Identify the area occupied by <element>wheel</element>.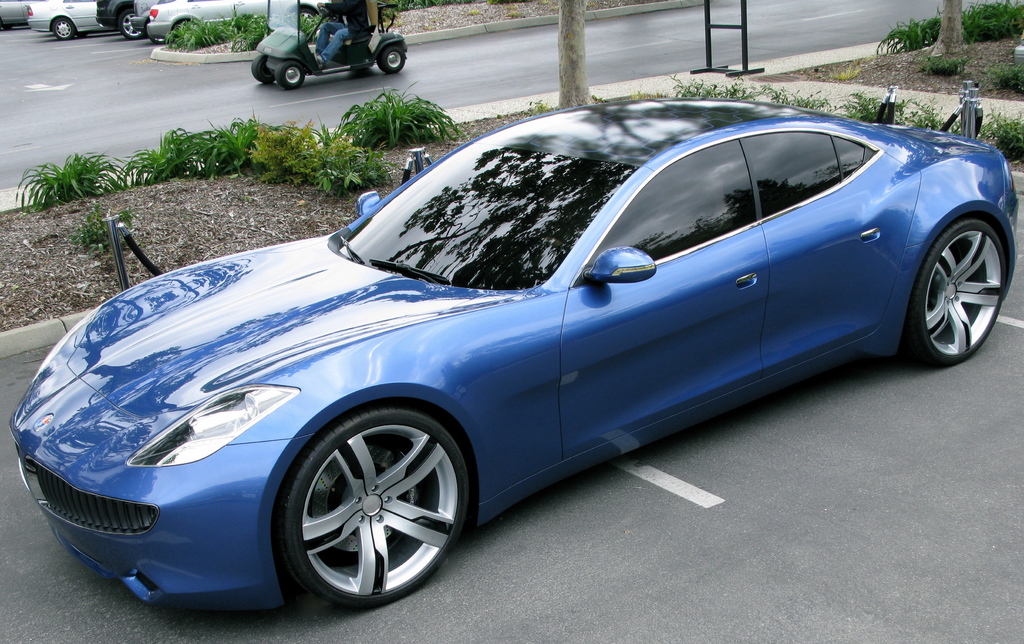
Area: <box>120,9,145,38</box>.
